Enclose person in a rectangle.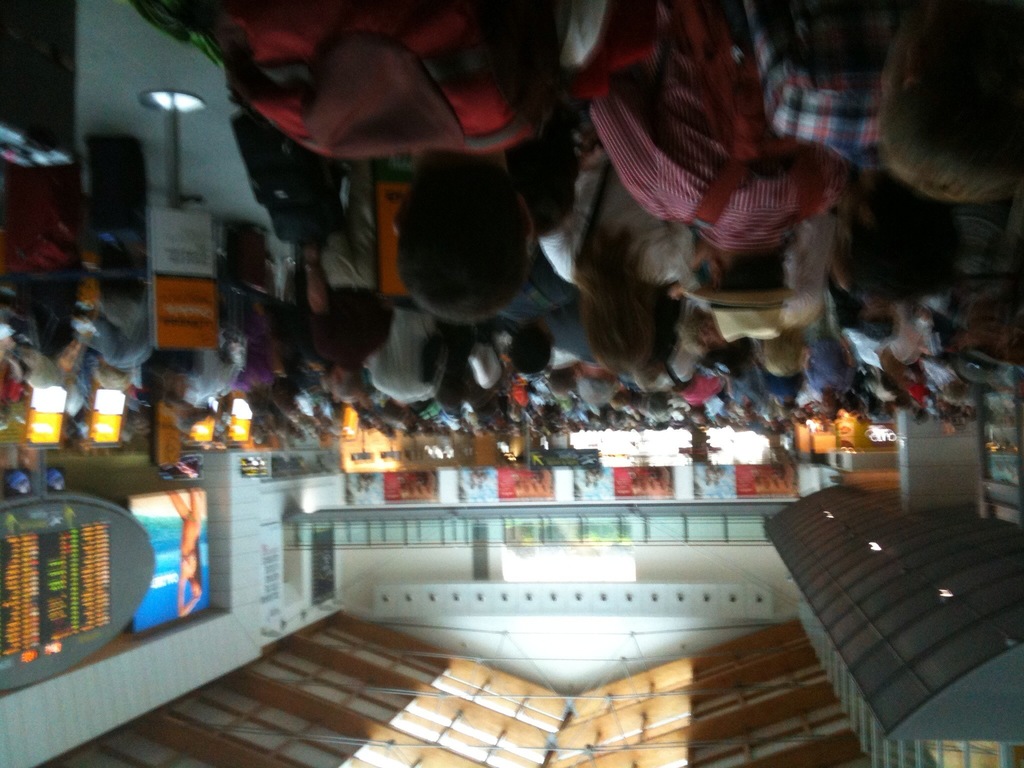
[left=540, top=160, right=695, bottom=374].
